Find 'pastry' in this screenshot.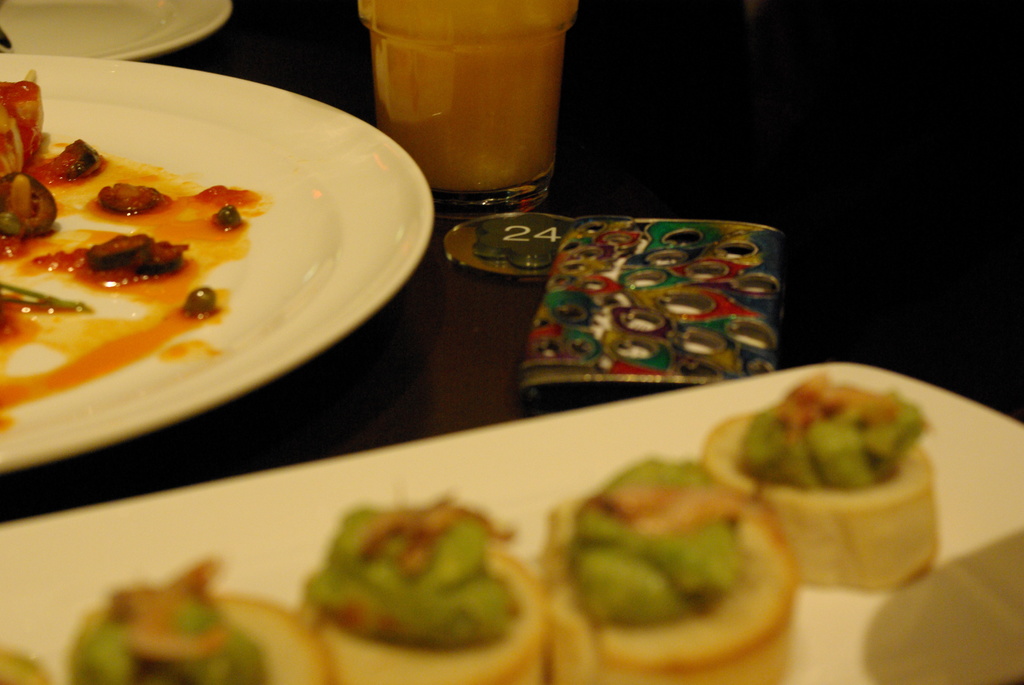
The bounding box for 'pastry' is Rect(61, 560, 339, 684).
